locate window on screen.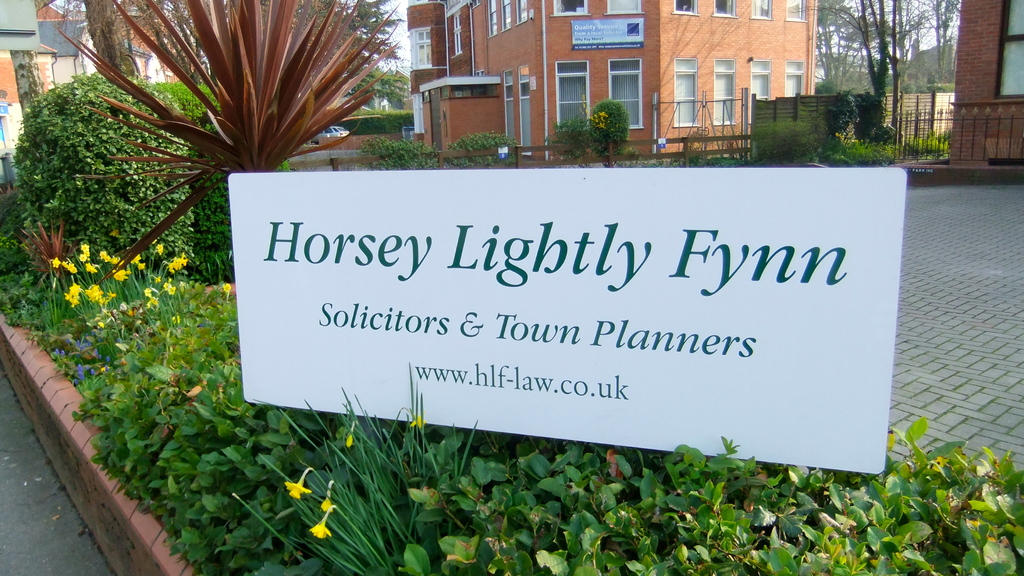
On screen at select_region(550, 0, 591, 15).
